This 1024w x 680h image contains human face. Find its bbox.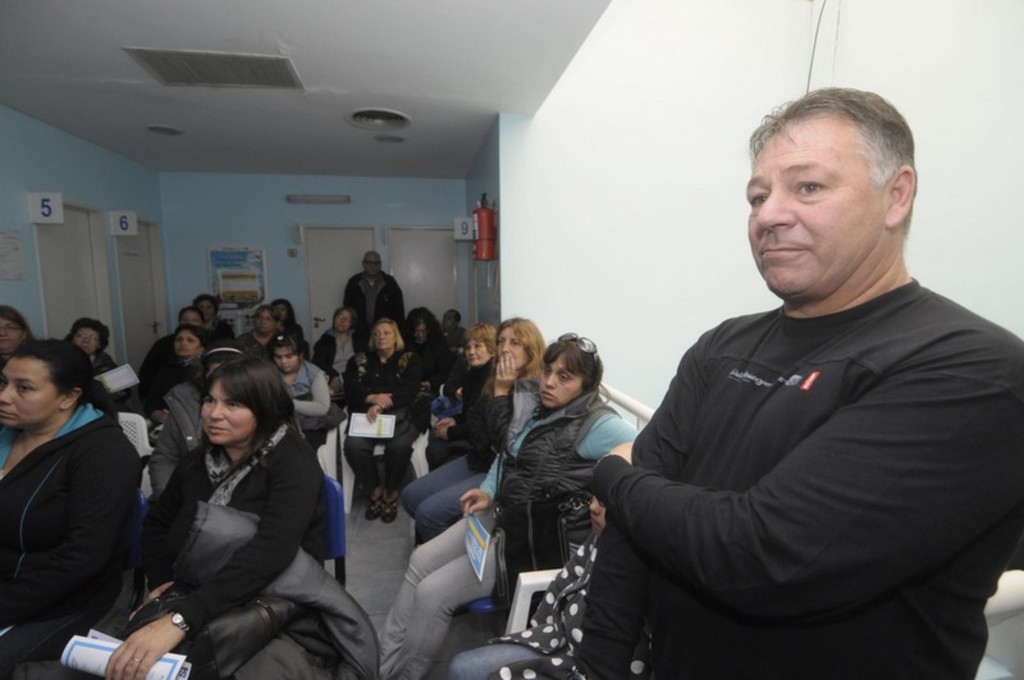
<bbox>362, 252, 380, 278</bbox>.
